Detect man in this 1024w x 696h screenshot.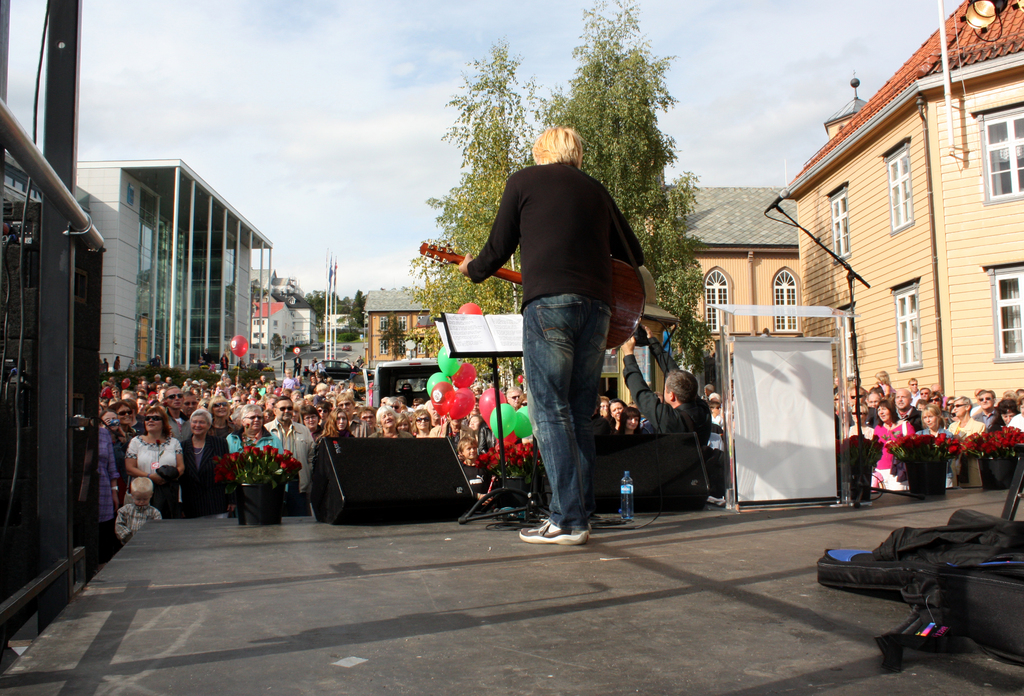
Detection: left=620, top=324, right=713, bottom=451.
